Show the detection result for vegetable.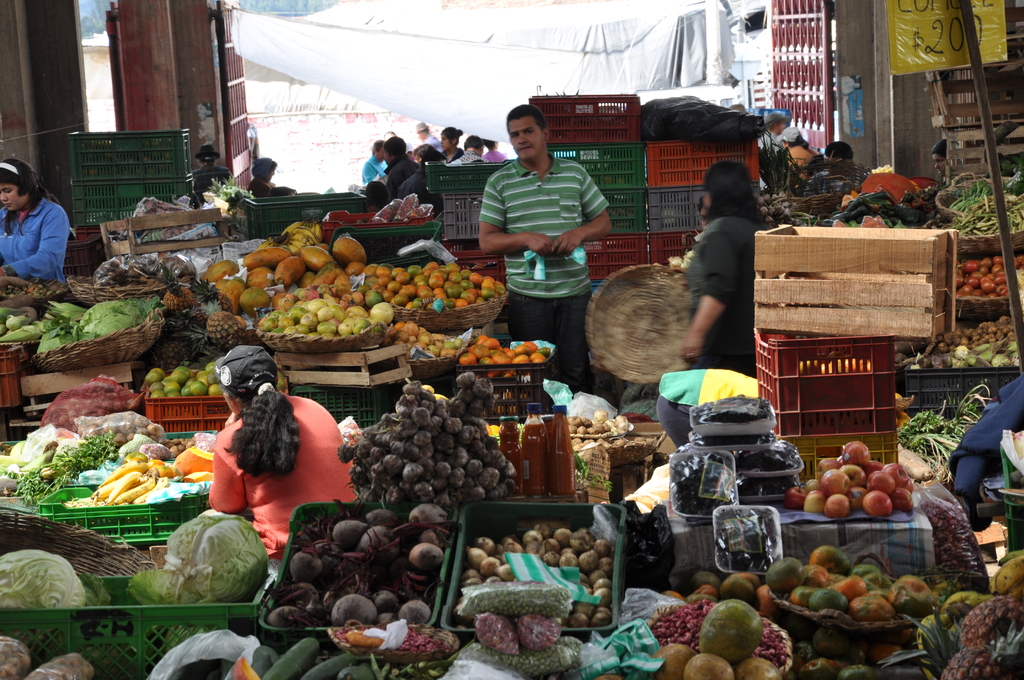
[x1=0, y1=549, x2=90, y2=613].
